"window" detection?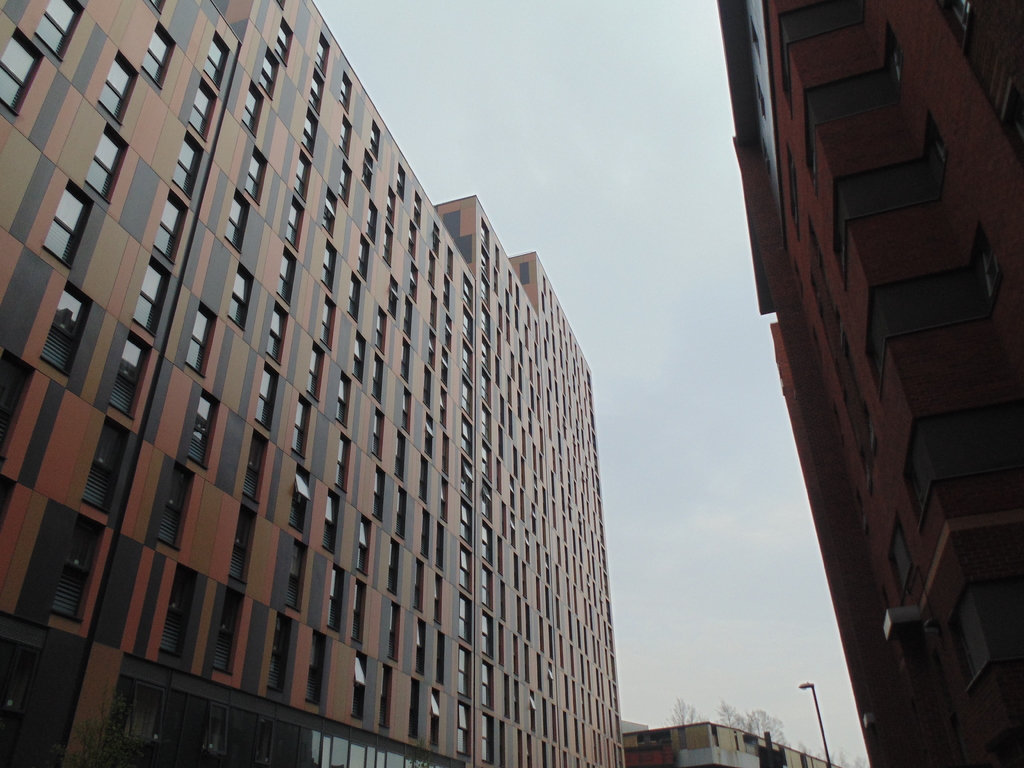
[x1=442, y1=434, x2=451, y2=474]
